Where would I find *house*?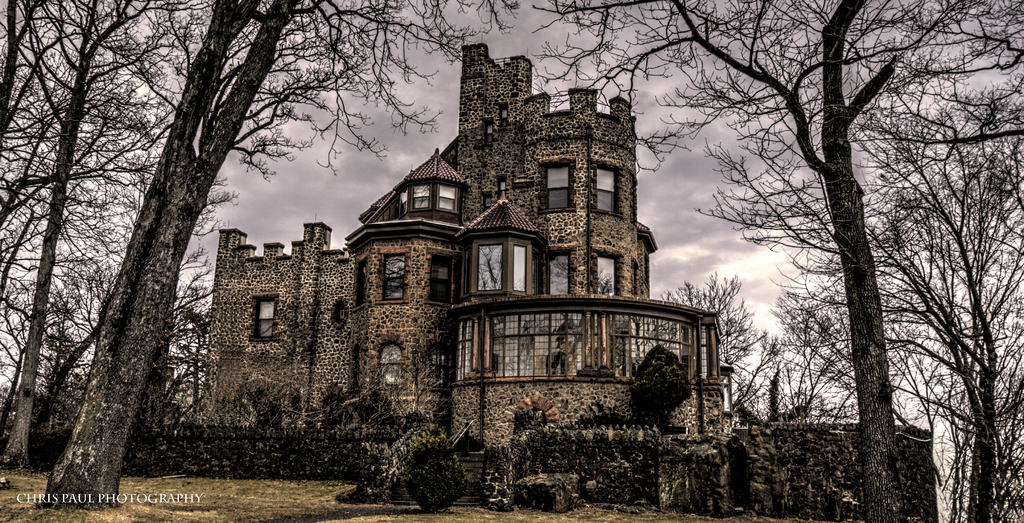
At pyautogui.locateOnScreen(187, 33, 730, 454).
